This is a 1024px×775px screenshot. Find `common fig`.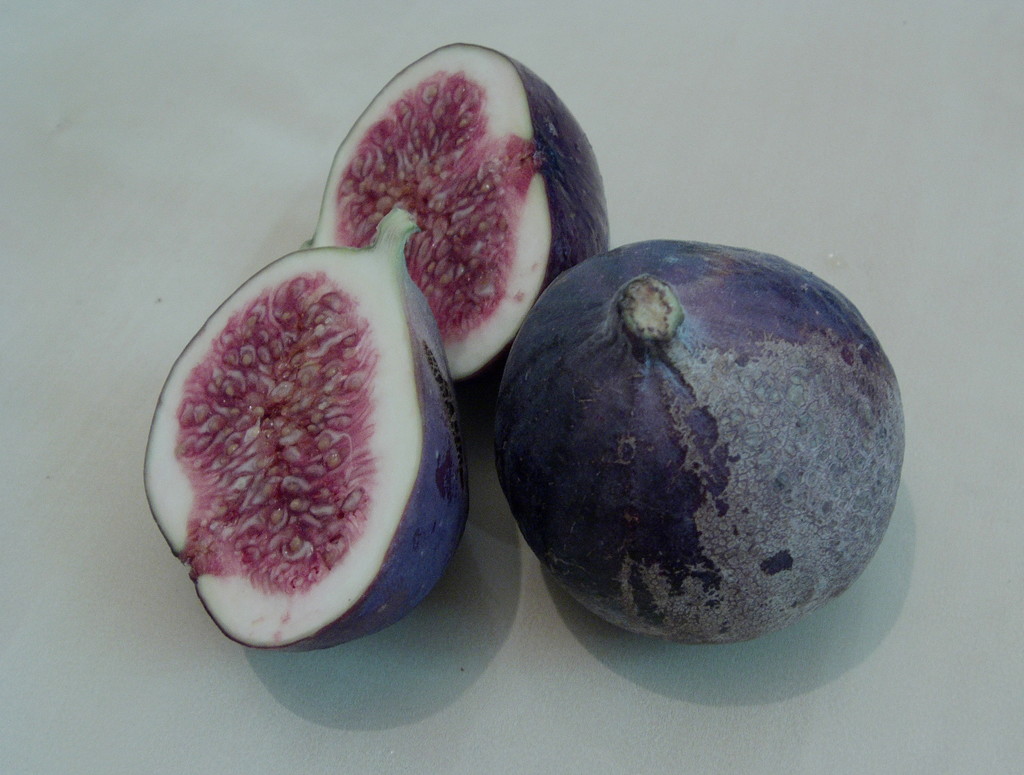
Bounding box: (312,45,611,399).
